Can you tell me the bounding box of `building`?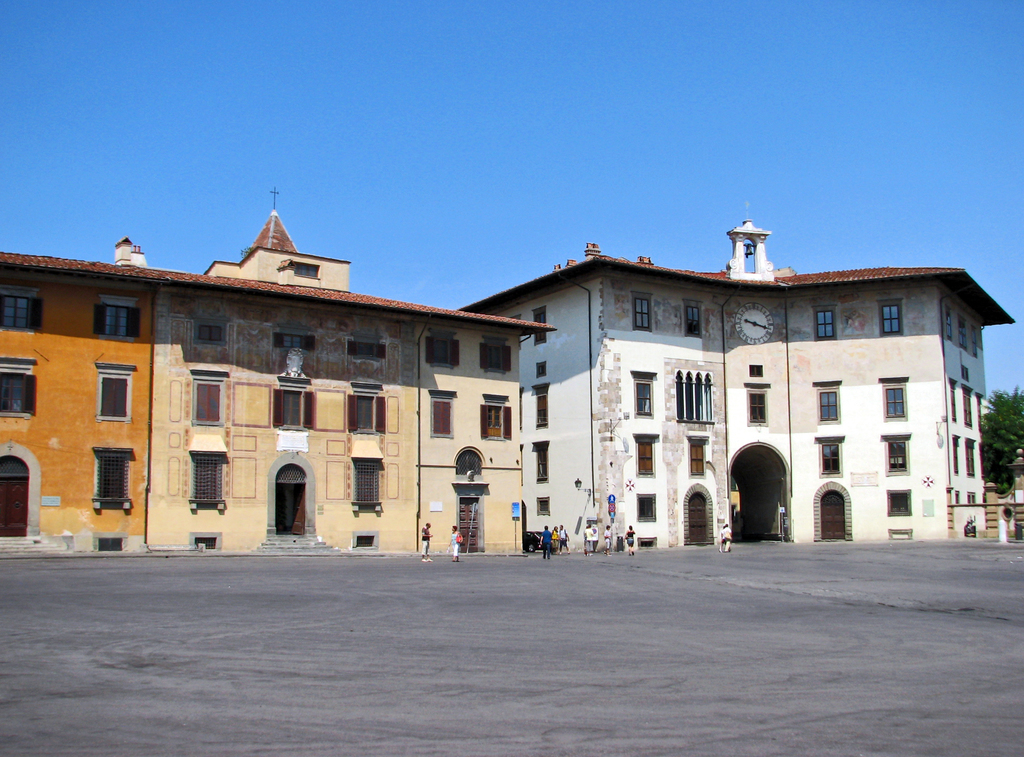
Rect(460, 204, 1023, 553).
